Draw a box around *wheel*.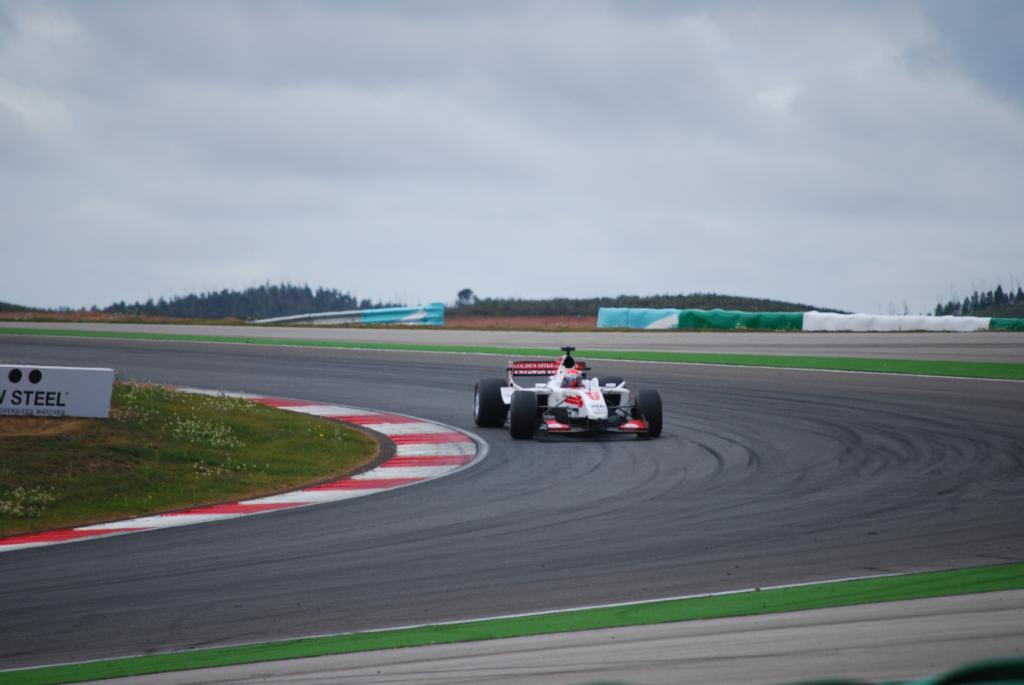
<box>509,386,537,438</box>.
